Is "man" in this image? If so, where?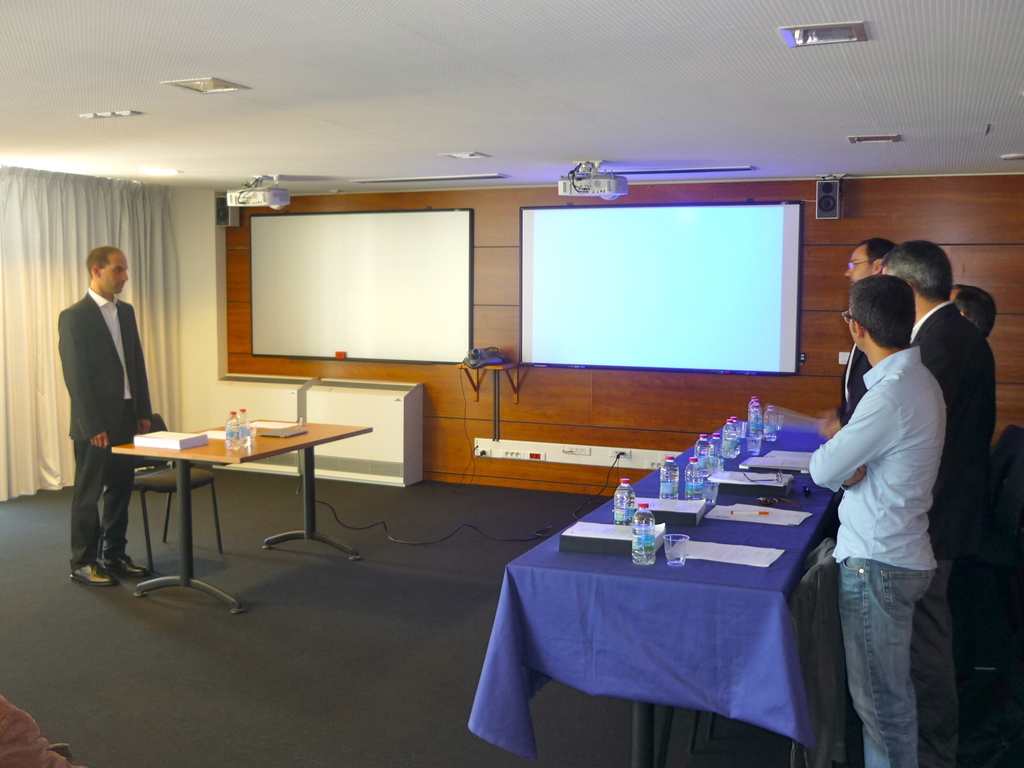
Yes, at pyautogui.locateOnScreen(874, 248, 1005, 767).
